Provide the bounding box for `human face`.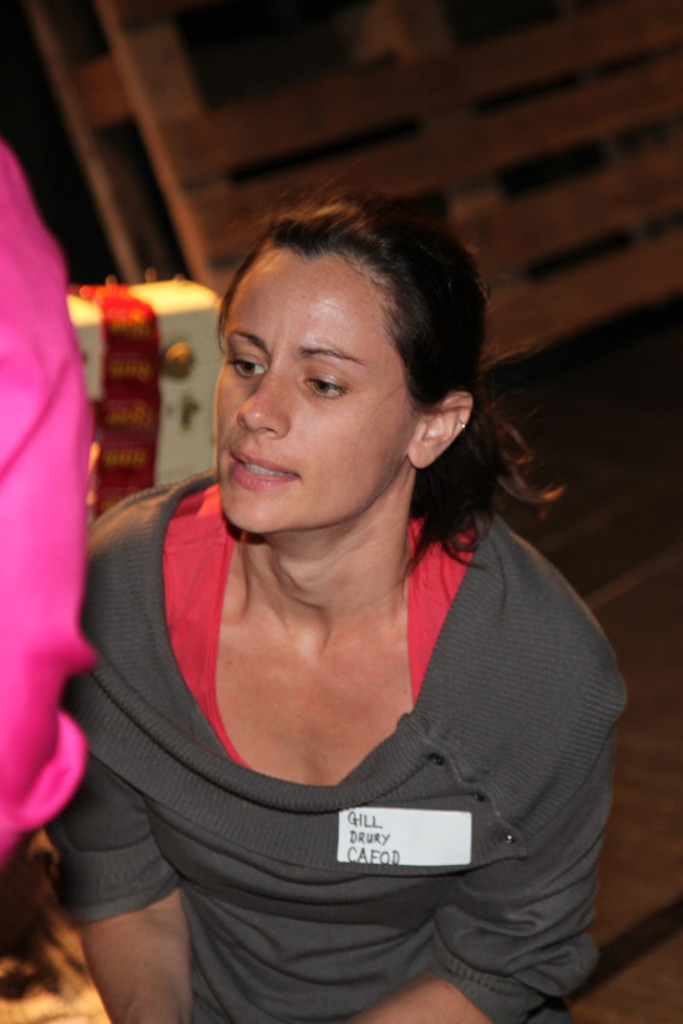
left=216, top=258, right=423, bottom=535.
